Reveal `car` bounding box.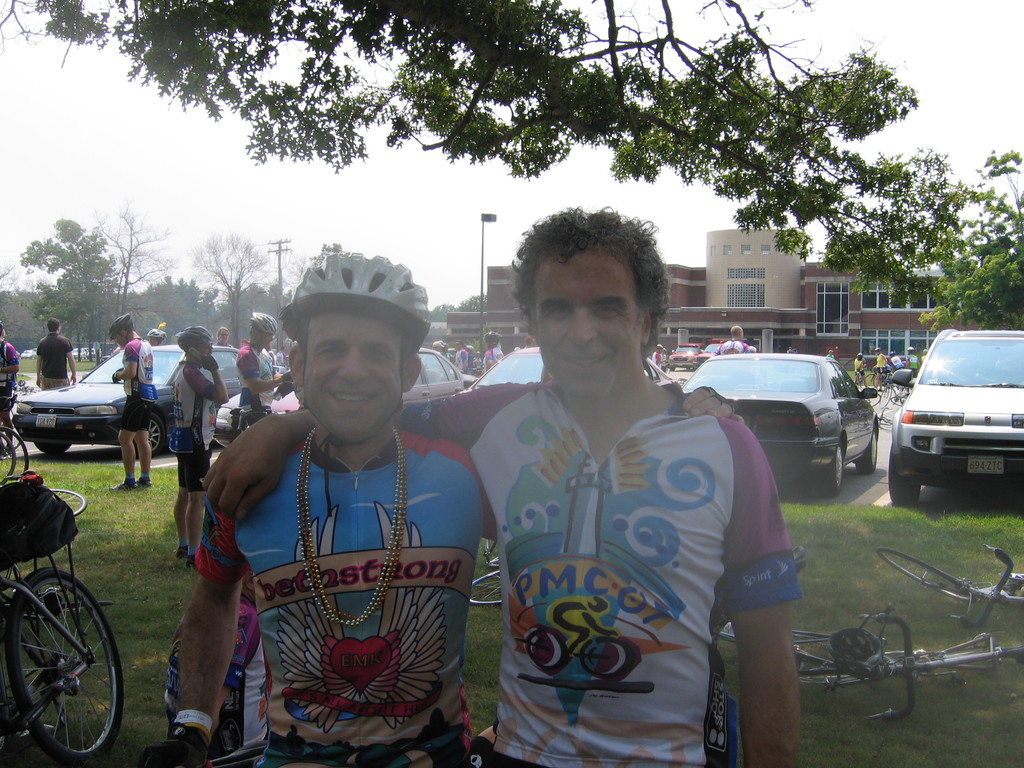
Revealed: [668, 337, 700, 364].
